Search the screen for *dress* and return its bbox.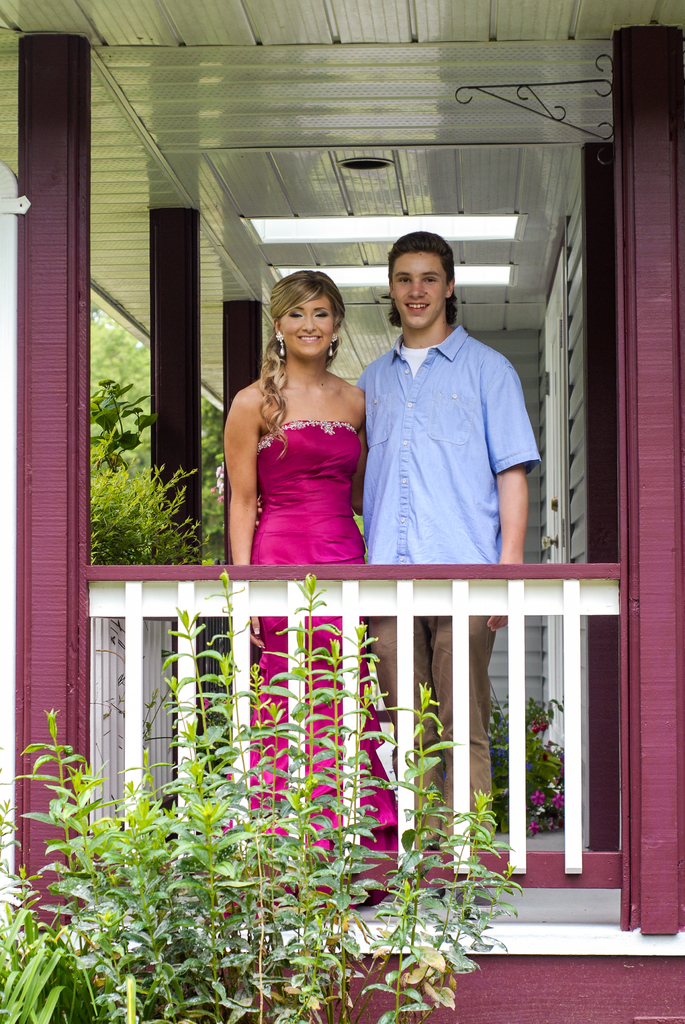
Found: bbox(244, 385, 366, 559).
